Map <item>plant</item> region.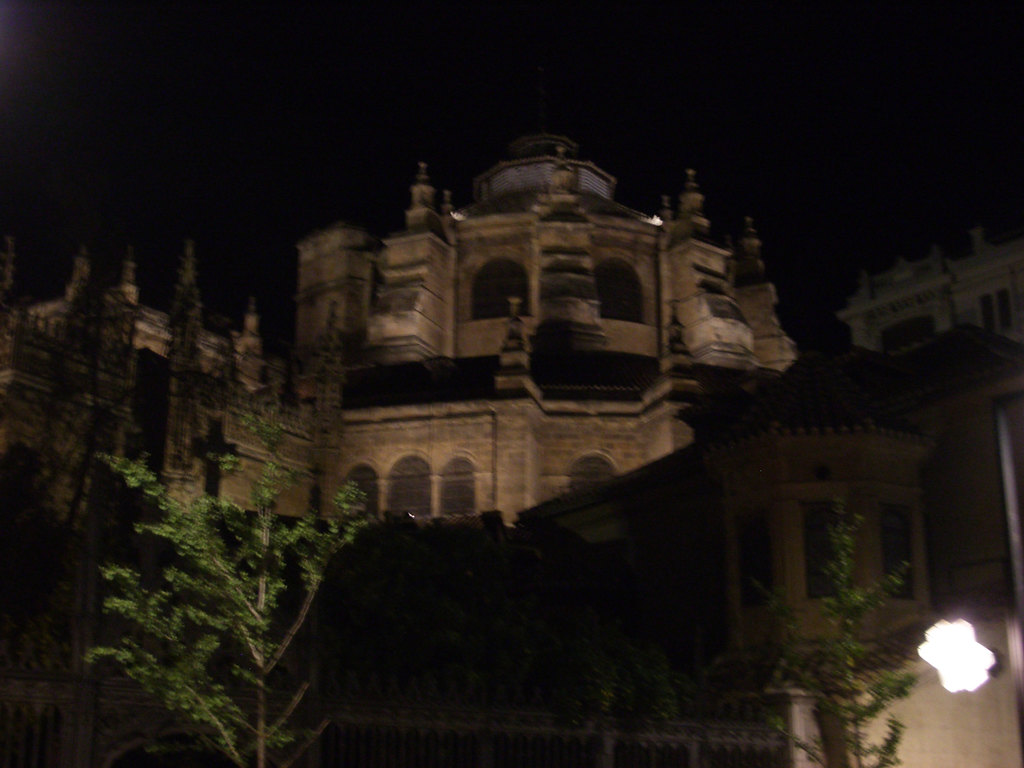
Mapped to <bbox>67, 416, 348, 765</bbox>.
